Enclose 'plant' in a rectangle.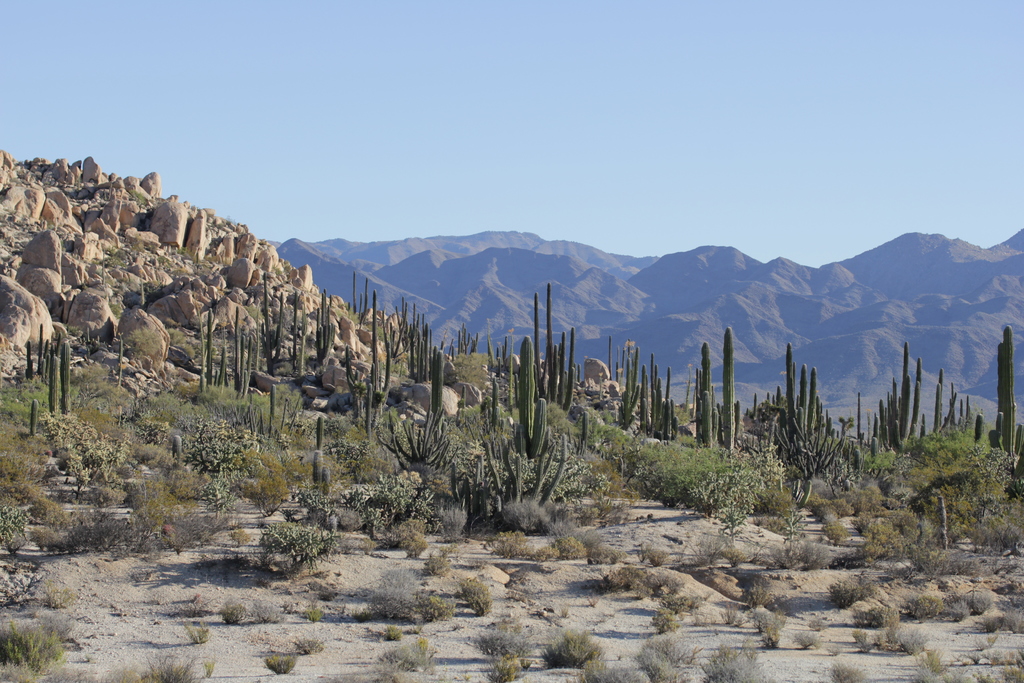
BBox(557, 602, 567, 620).
